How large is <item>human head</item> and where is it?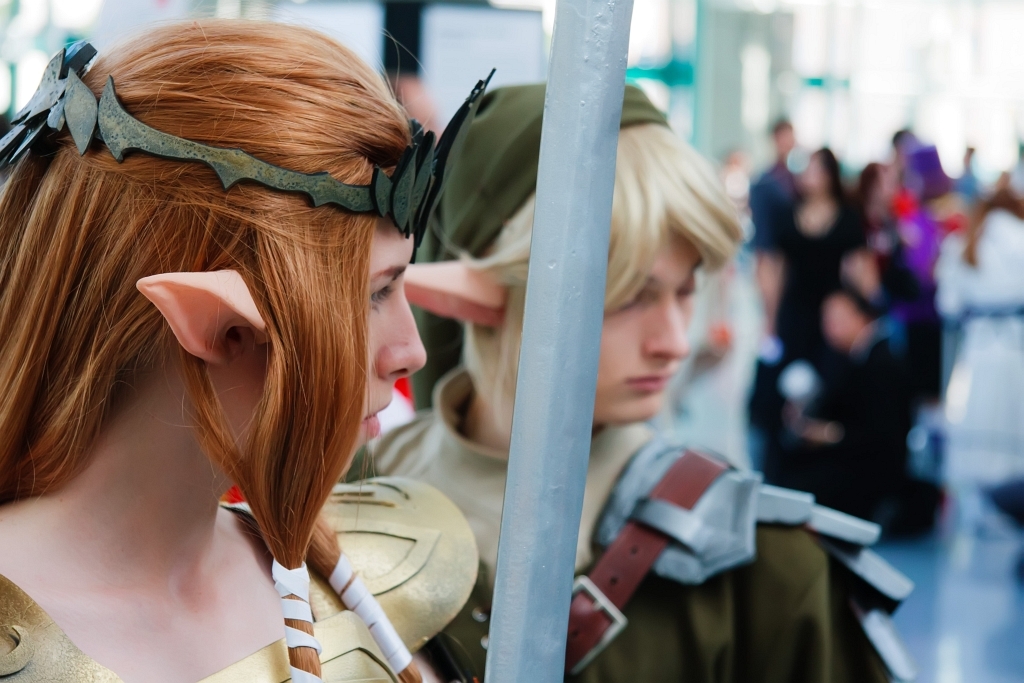
Bounding box: l=904, t=143, r=937, b=195.
